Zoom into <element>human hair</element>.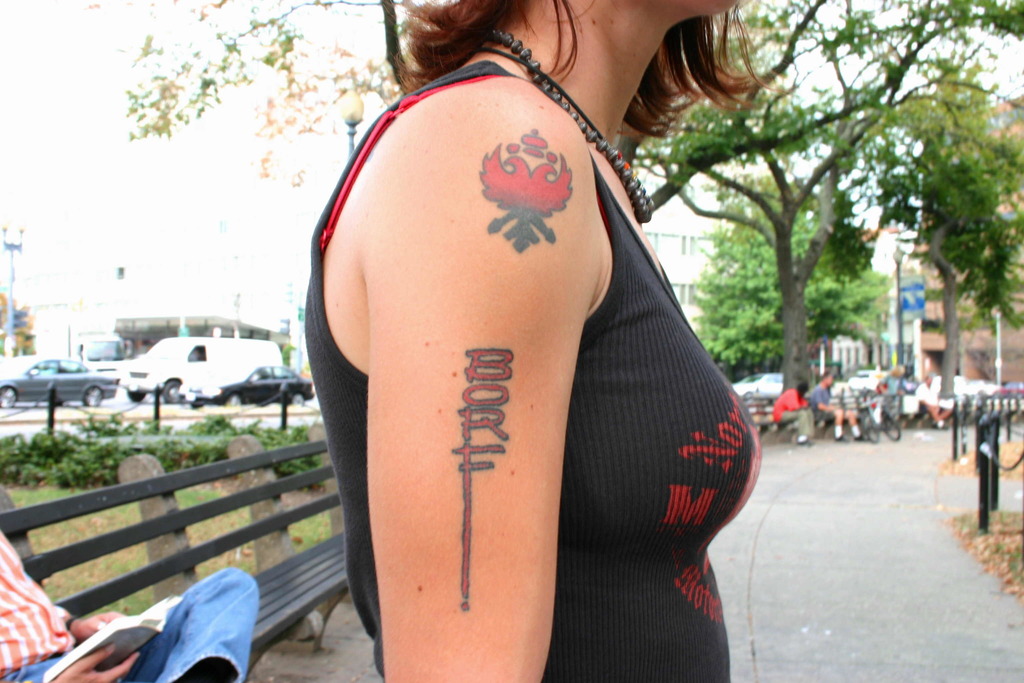
Zoom target: rect(397, 0, 582, 85).
